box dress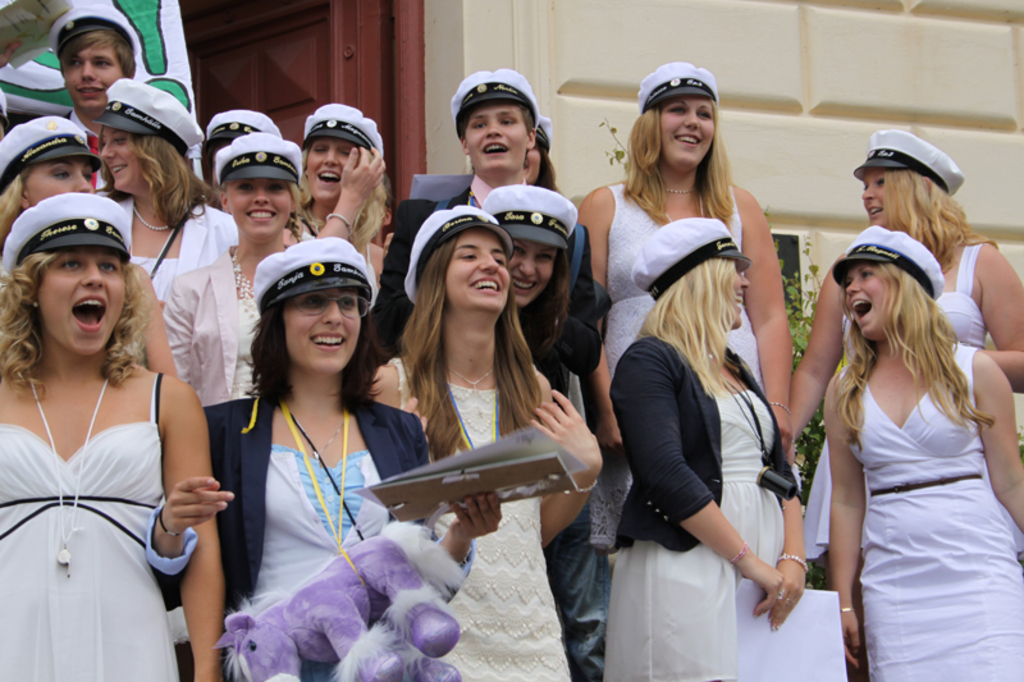
l=800, t=243, r=987, b=559
